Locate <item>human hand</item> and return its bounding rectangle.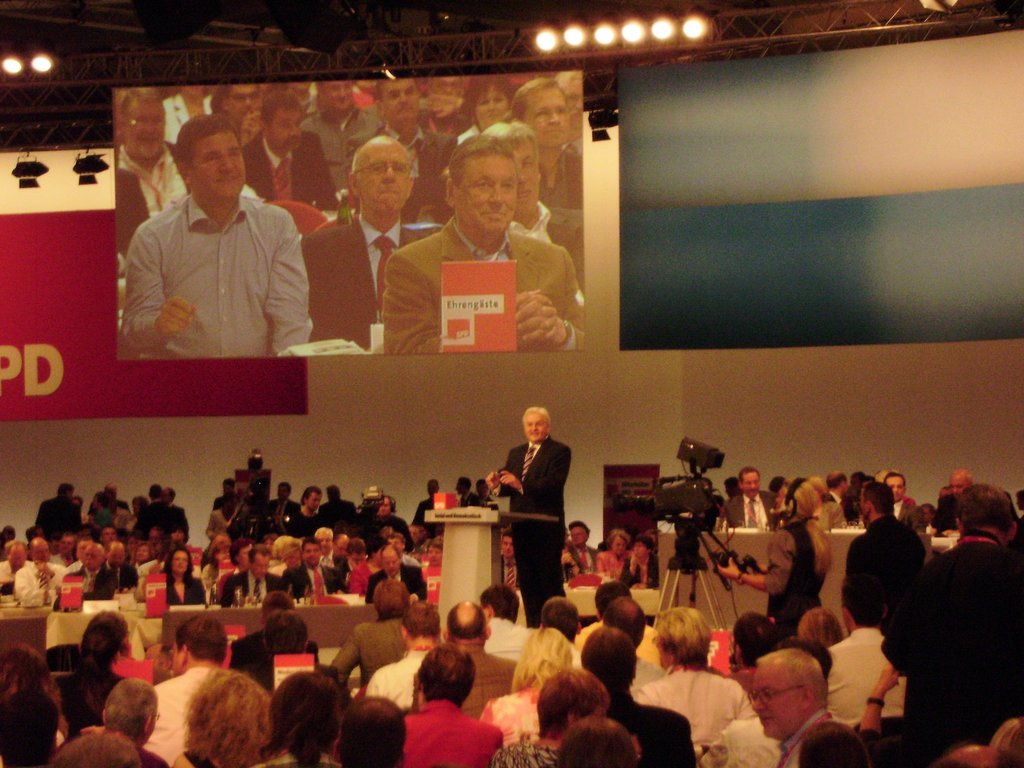
l=500, t=470, r=520, b=488.
